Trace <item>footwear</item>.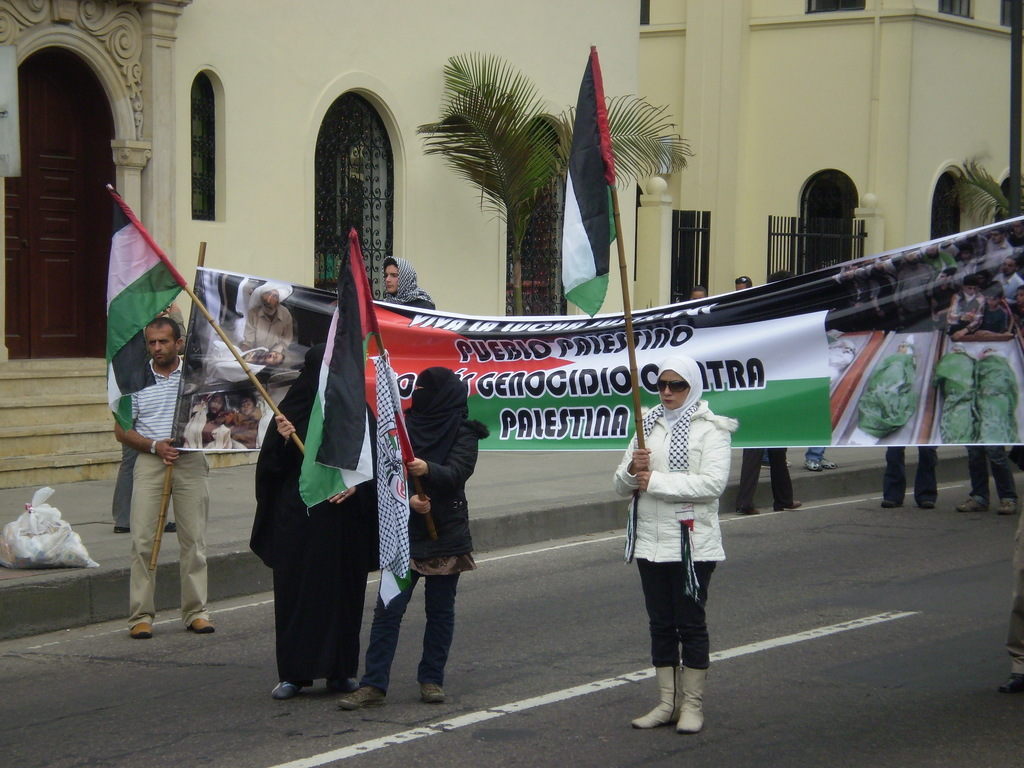
Traced to x1=820, y1=458, x2=839, y2=467.
